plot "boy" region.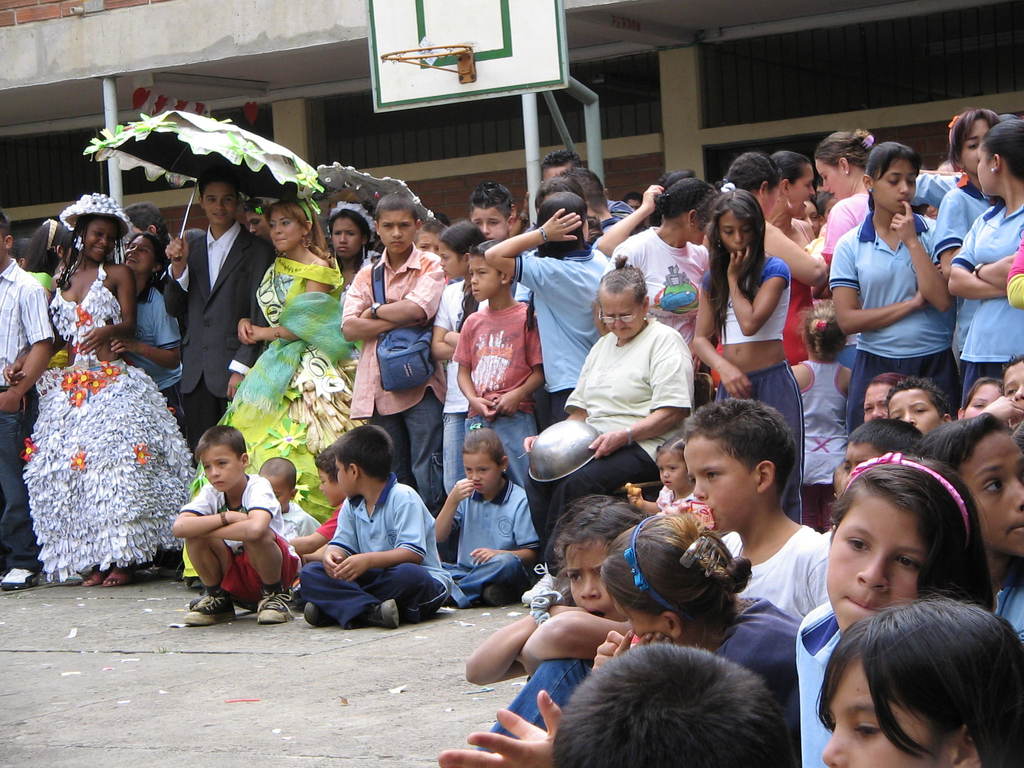
Plotted at [168,422,289,638].
